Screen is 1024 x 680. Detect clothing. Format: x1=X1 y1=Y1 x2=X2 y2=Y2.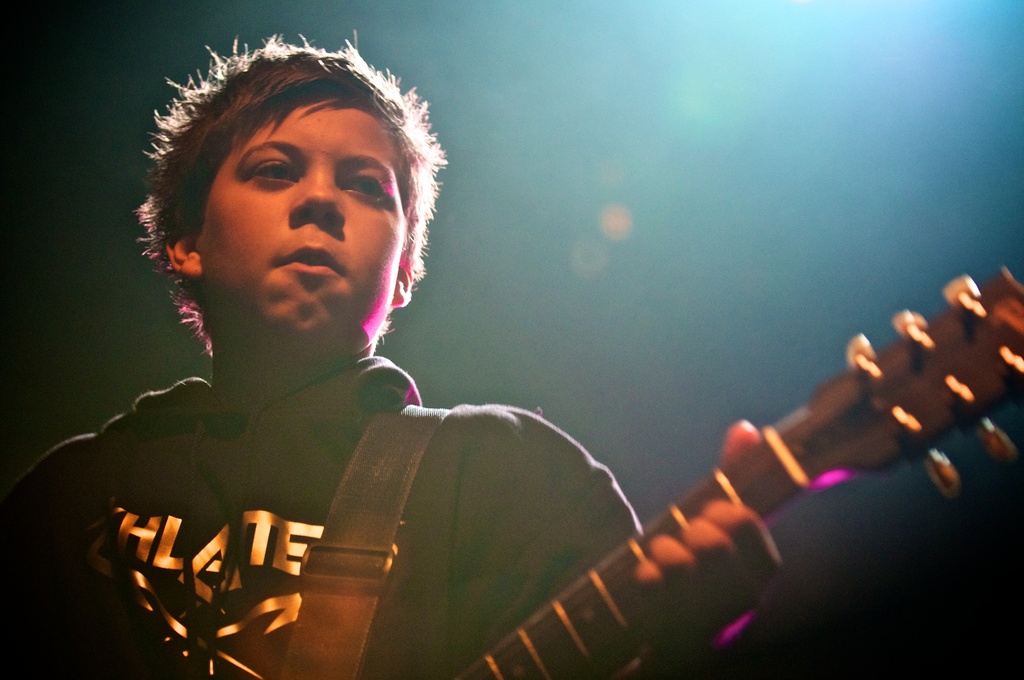
x1=0 y1=354 x2=647 y2=670.
